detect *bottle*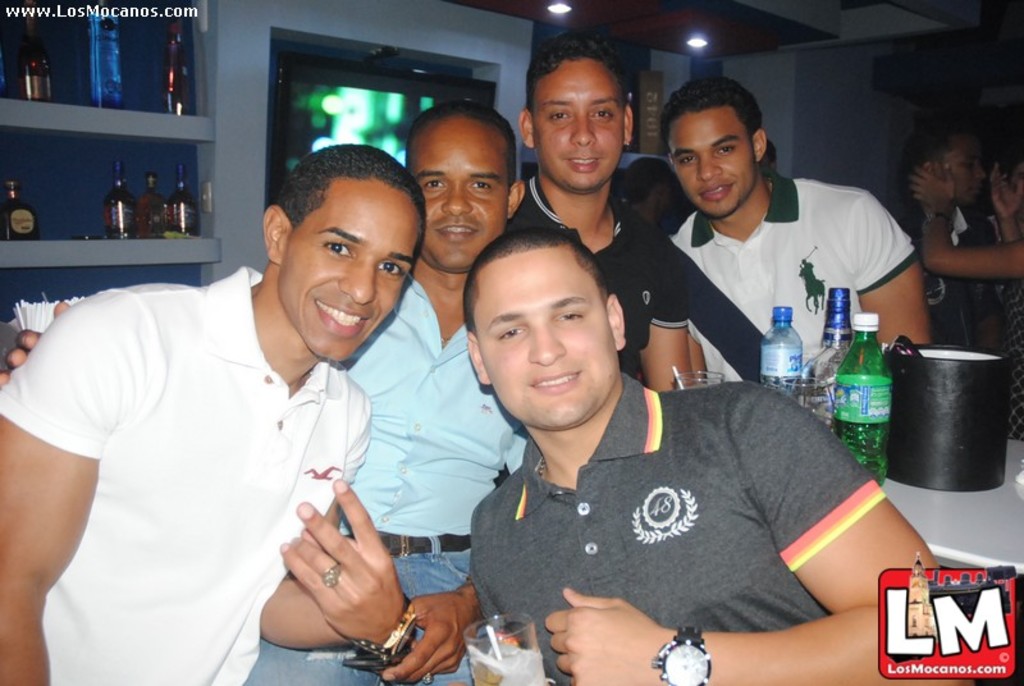
box(20, 4, 50, 102)
